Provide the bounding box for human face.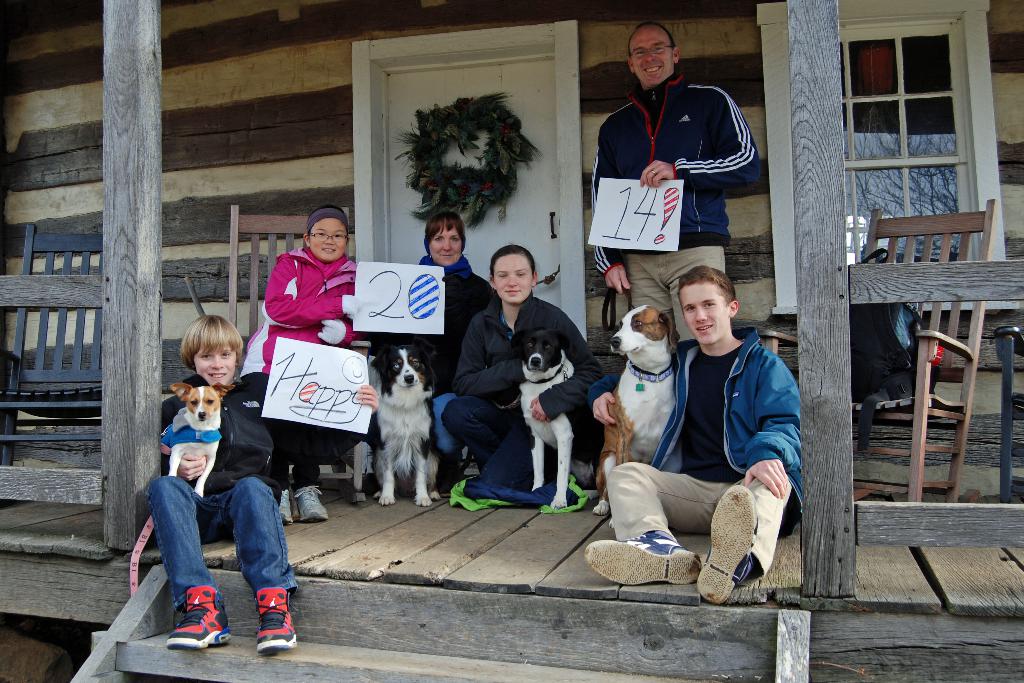
box=[678, 282, 727, 344].
